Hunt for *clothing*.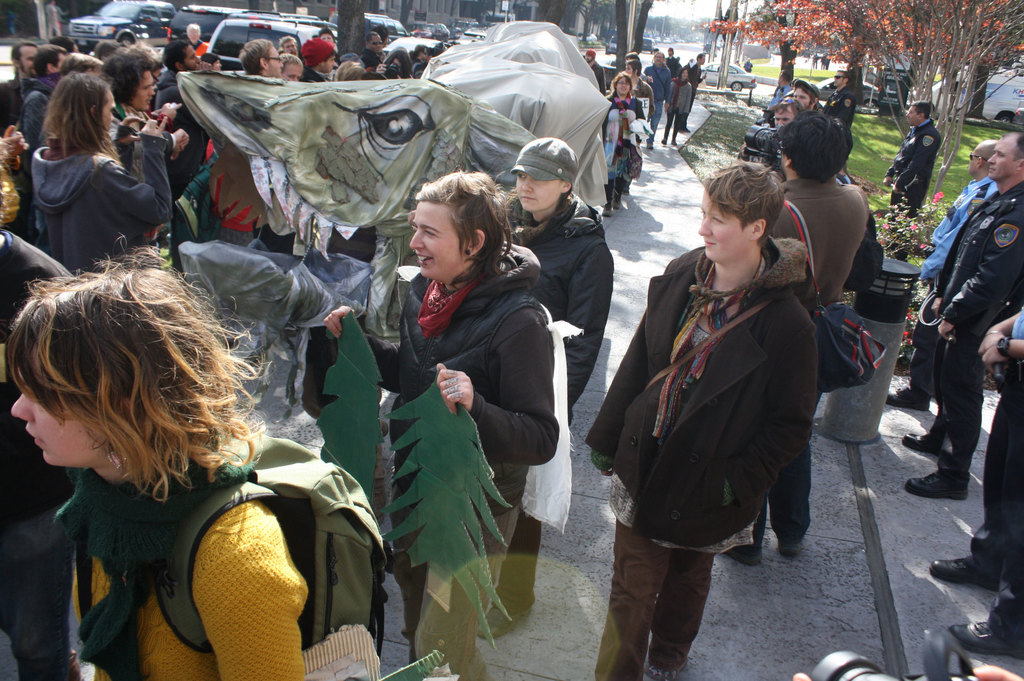
Hunted down at l=966, t=303, r=1023, b=653.
